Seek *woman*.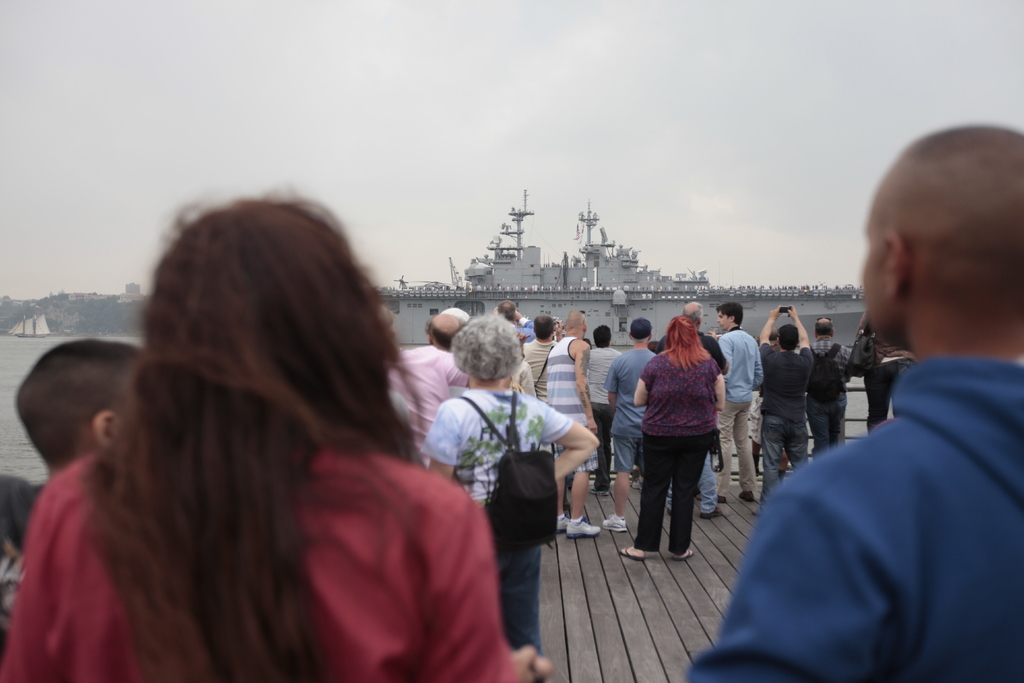
crop(635, 317, 742, 579).
